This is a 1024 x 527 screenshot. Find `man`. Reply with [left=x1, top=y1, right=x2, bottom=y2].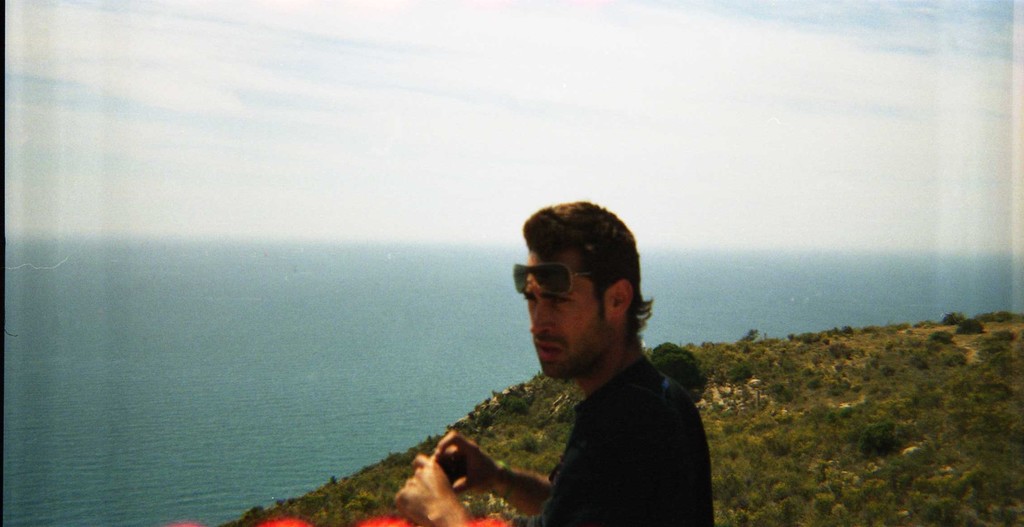
[left=420, top=203, right=727, bottom=514].
